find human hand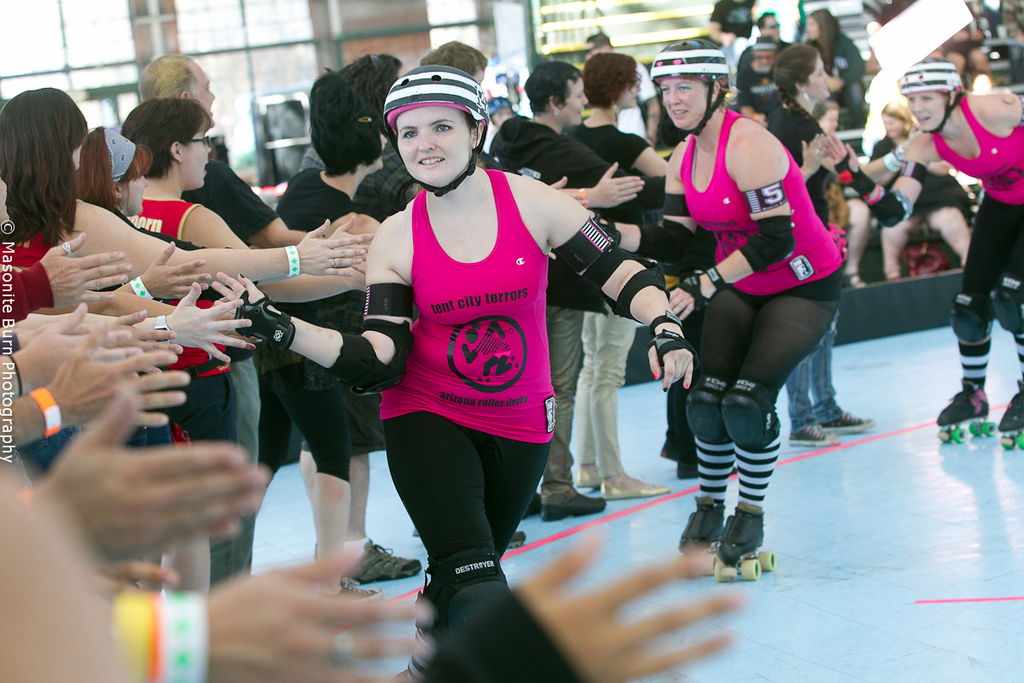
[left=327, top=213, right=373, bottom=276]
